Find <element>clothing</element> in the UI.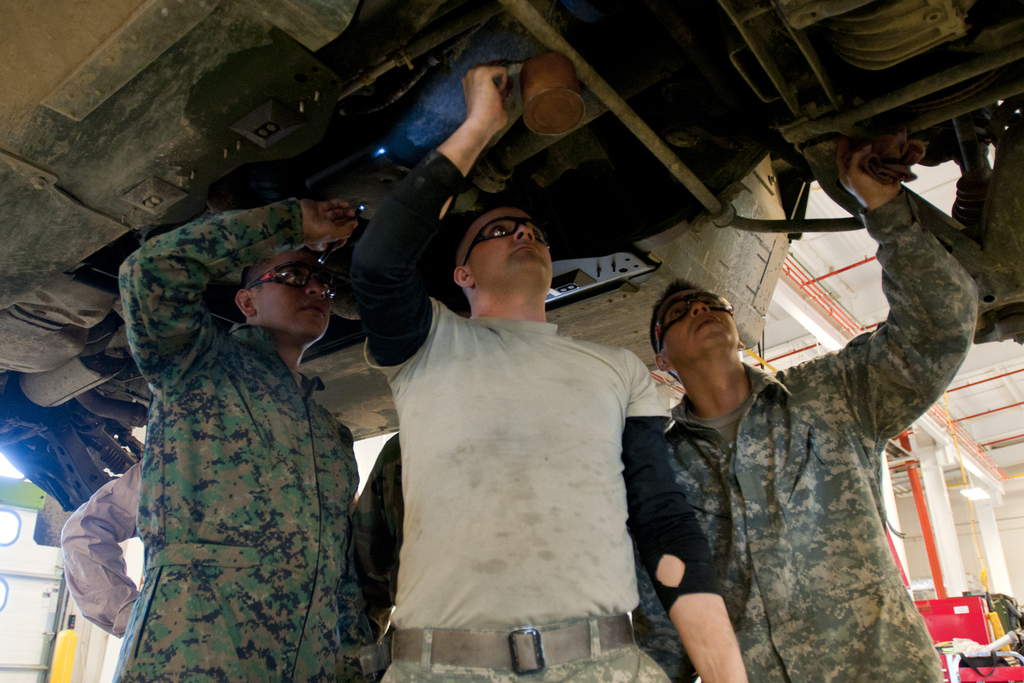
UI element at x1=326, y1=419, x2=410, y2=662.
